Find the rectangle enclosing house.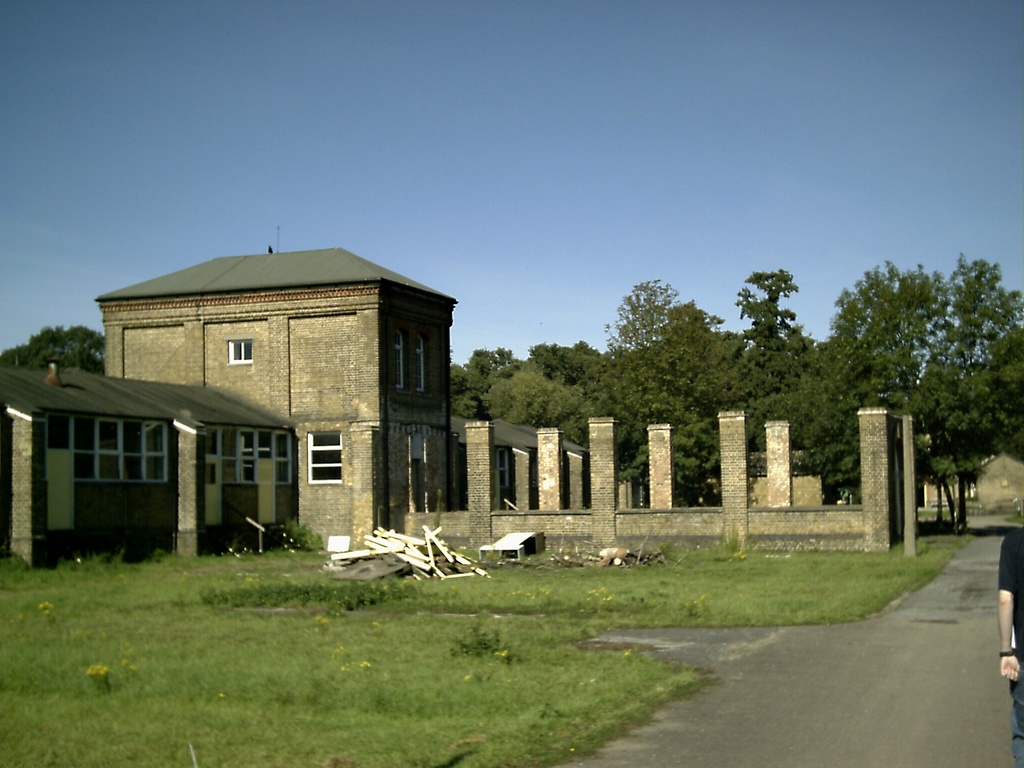
[40,245,510,571].
